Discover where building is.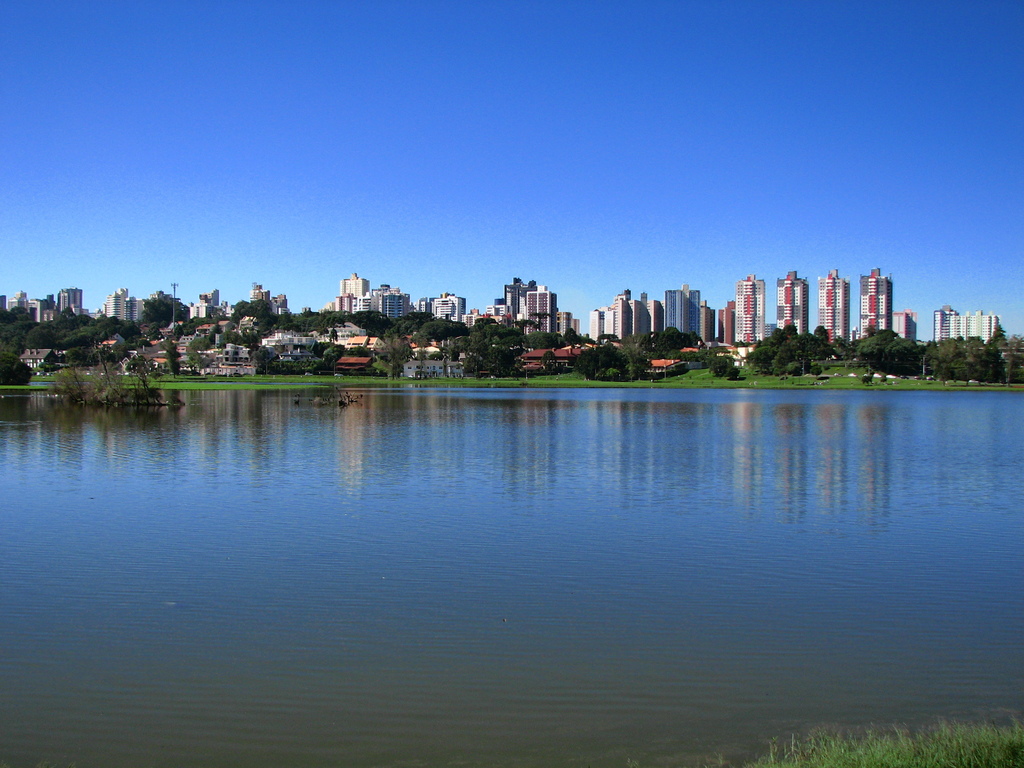
Discovered at <bbox>860, 268, 891, 333</bbox>.
